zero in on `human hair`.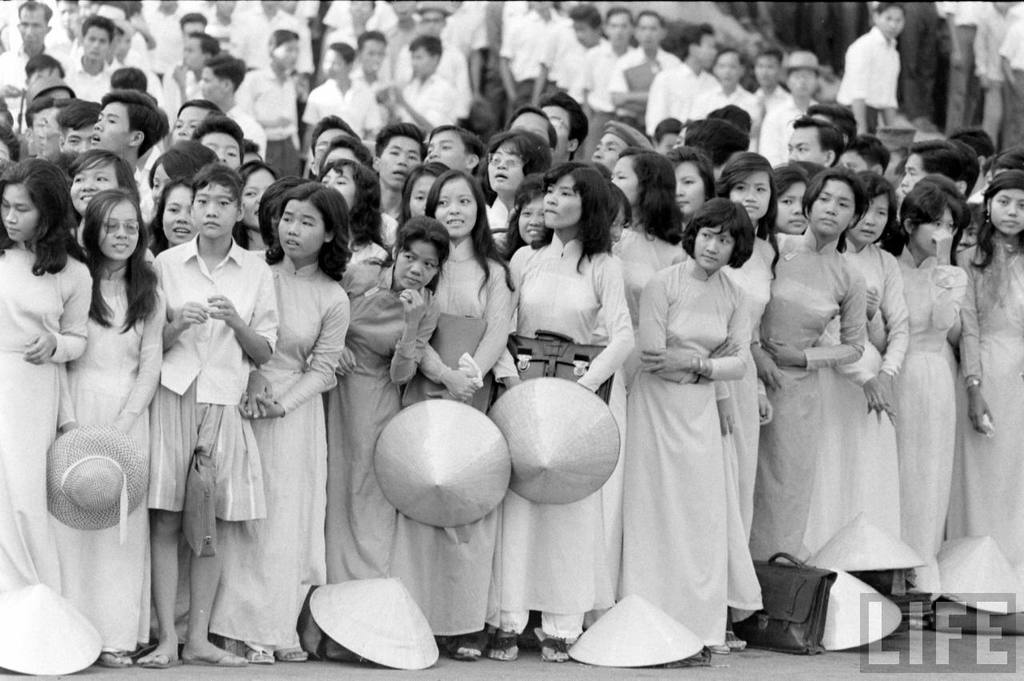
Zeroed in: box(898, 171, 976, 269).
